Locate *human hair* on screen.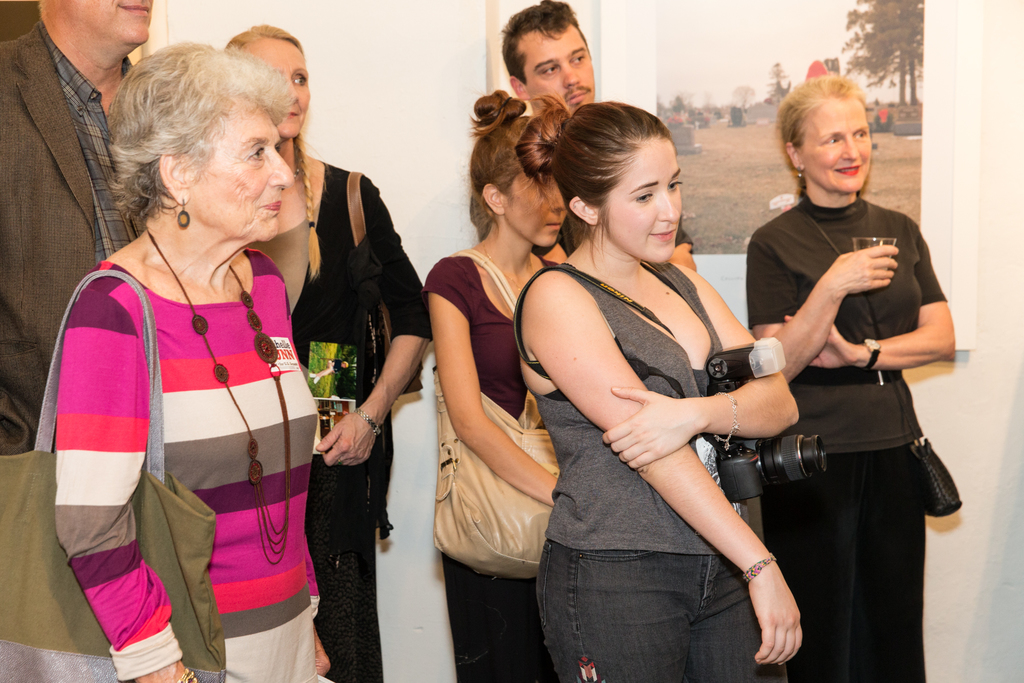
On screen at Rect(771, 71, 870, 205).
